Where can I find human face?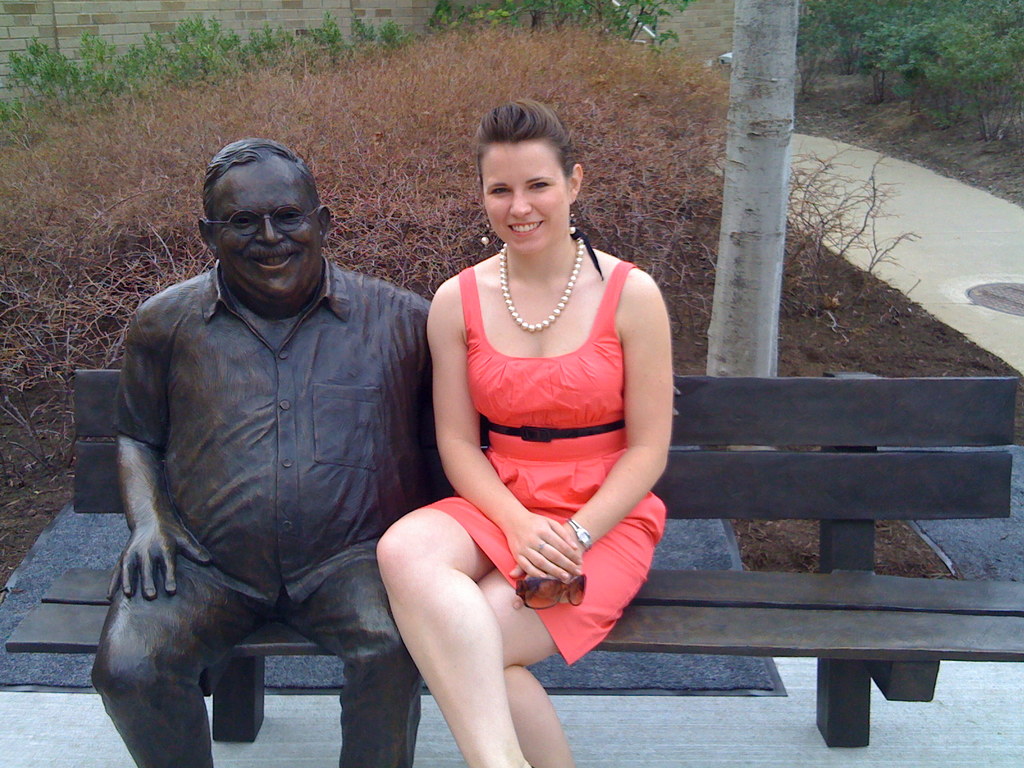
You can find it at left=210, top=166, right=324, bottom=299.
